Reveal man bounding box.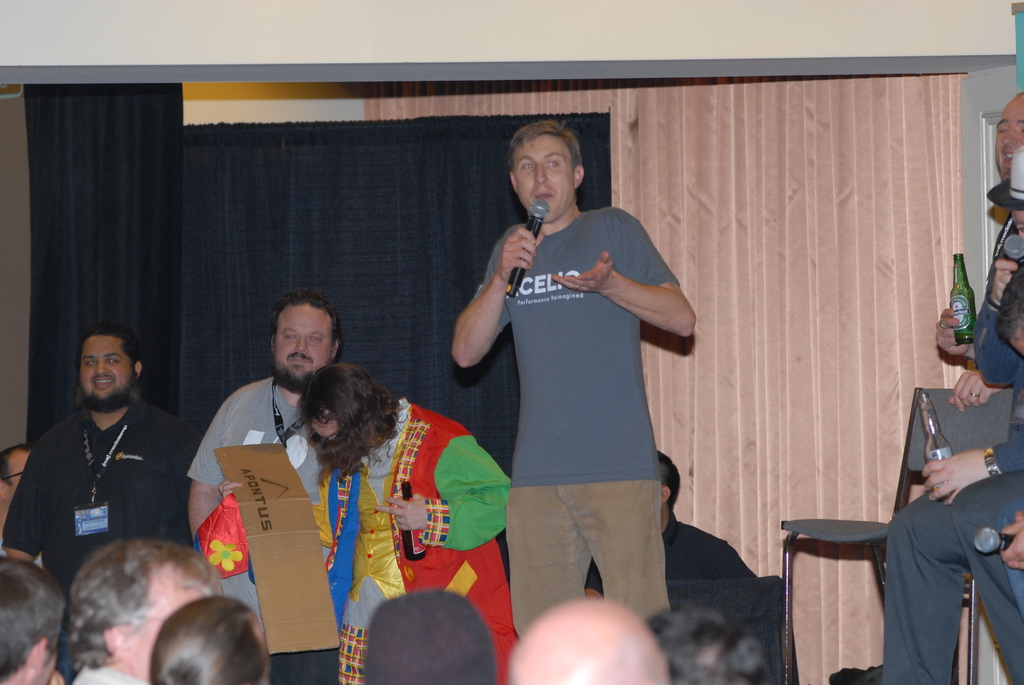
Revealed: left=60, top=541, right=207, bottom=684.
